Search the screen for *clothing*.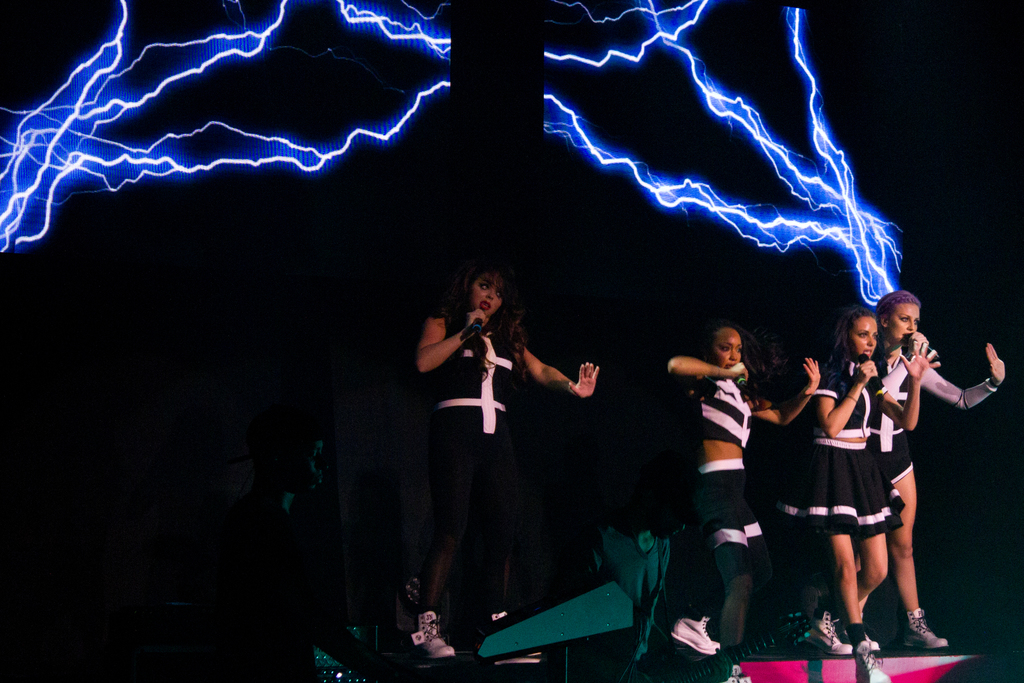
Found at {"left": 686, "top": 357, "right": 785, "bottom": 578}.
